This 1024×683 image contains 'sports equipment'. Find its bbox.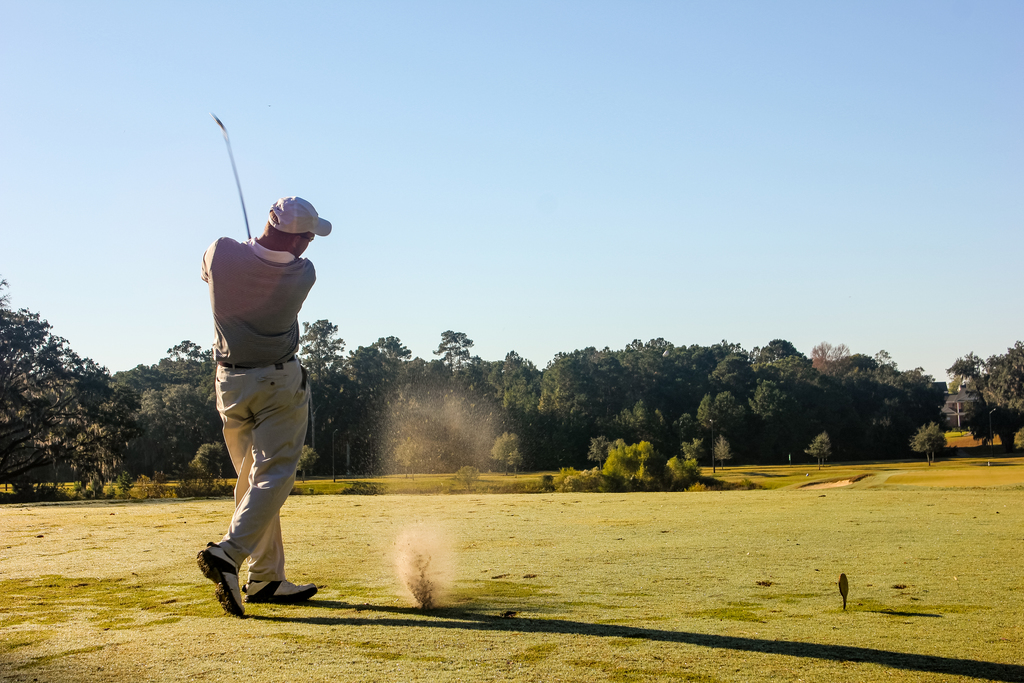
{"left": 207, "top": 109, "right": 248, "bottom": 236}.
